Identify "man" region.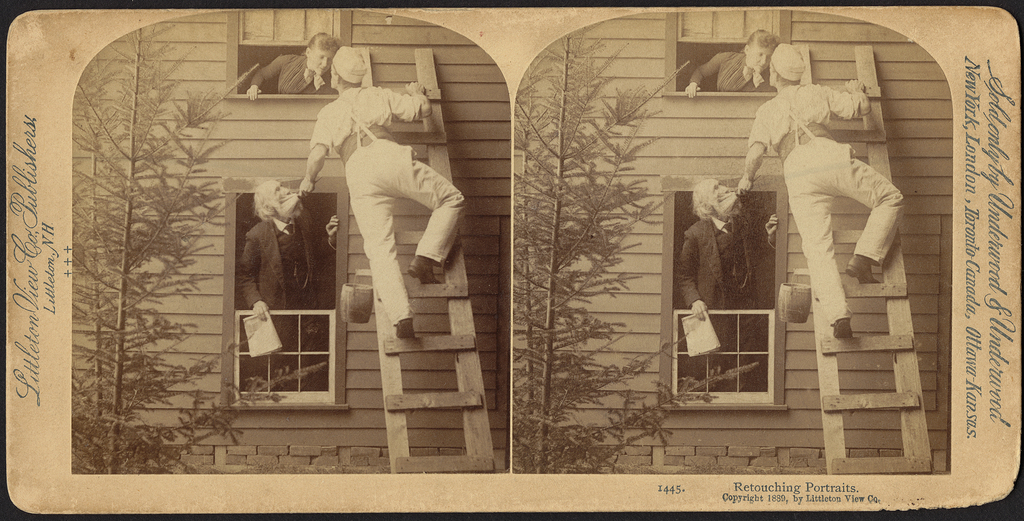
Region: (x1=735, y1=40, x2=904, y2=338).
